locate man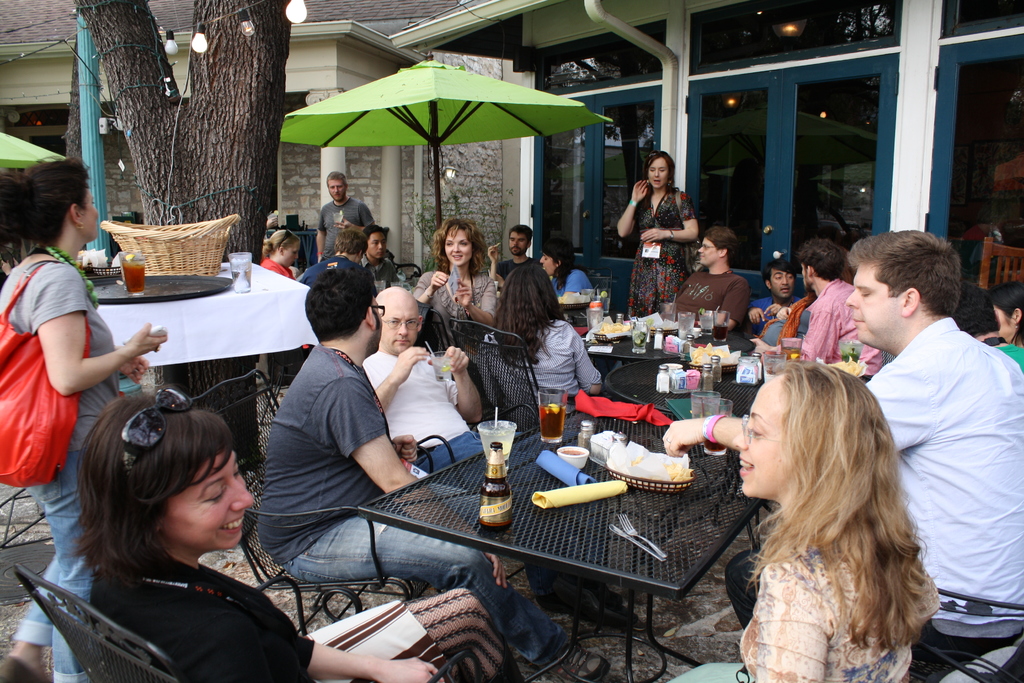
left=260, top=262, right=570, bottom=681
